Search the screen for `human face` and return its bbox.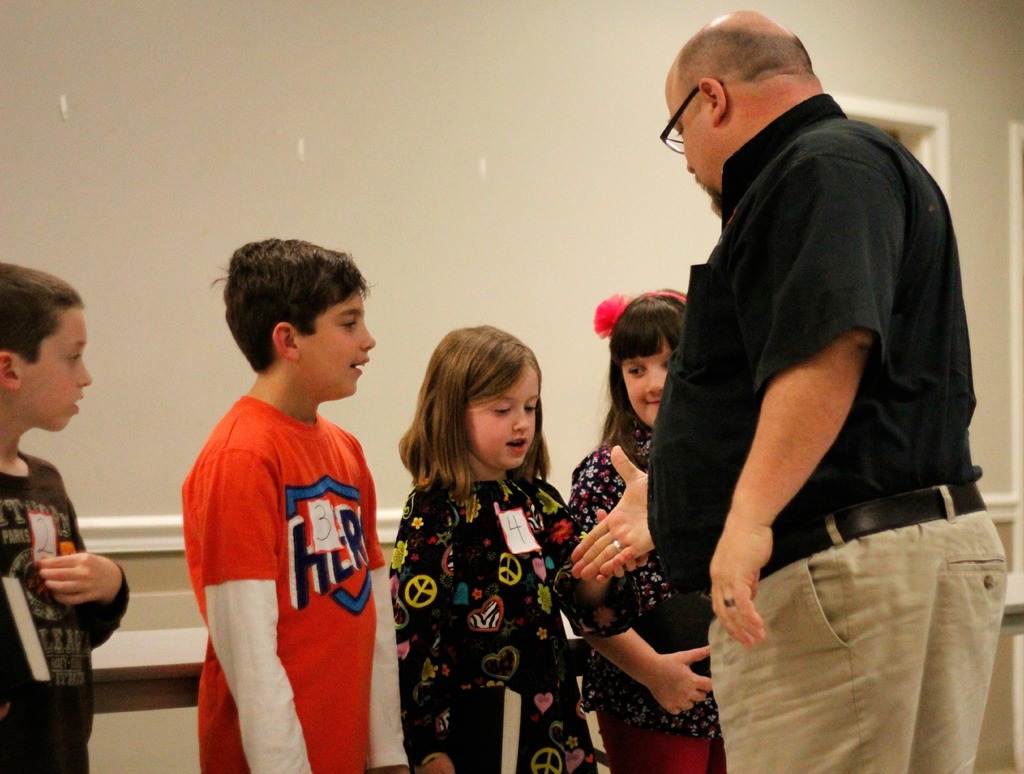
Found: bbox=(20, 300, 93, 435).
